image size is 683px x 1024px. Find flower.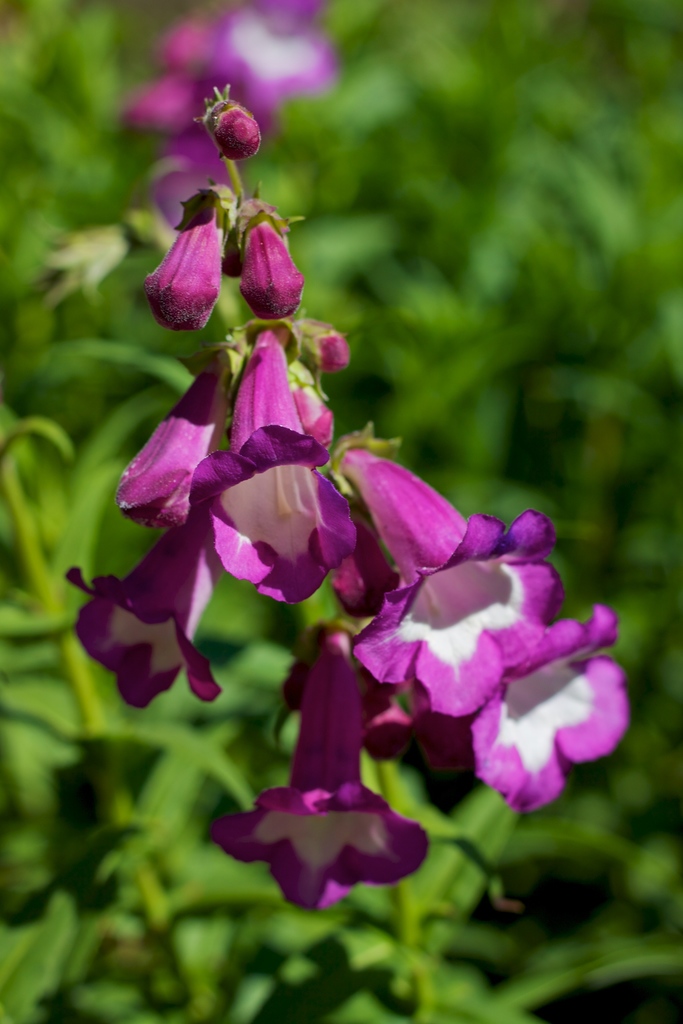
rect(143, 204, 225, 344).
